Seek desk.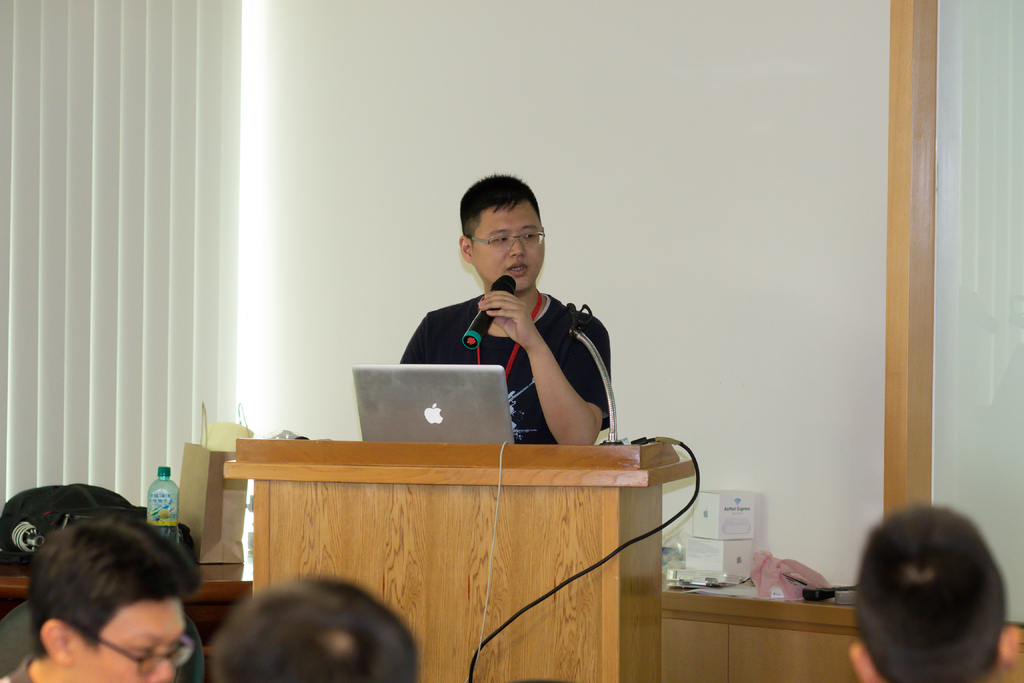
(x1=215, y1=383, x2=674, y2=639).
